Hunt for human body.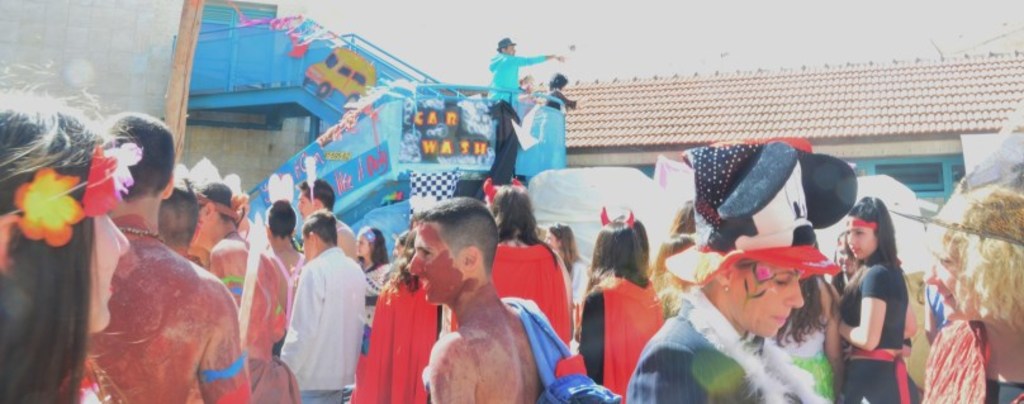
Hunted down at 275,208,364,403.
